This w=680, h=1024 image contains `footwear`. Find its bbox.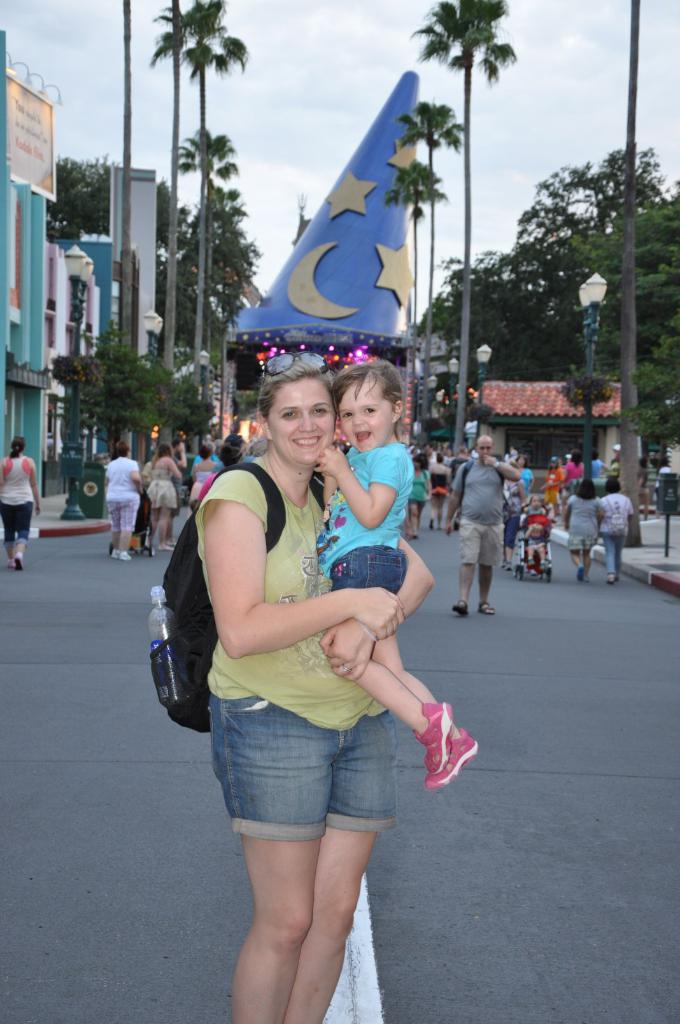
region(576, 557, 583, 582).
